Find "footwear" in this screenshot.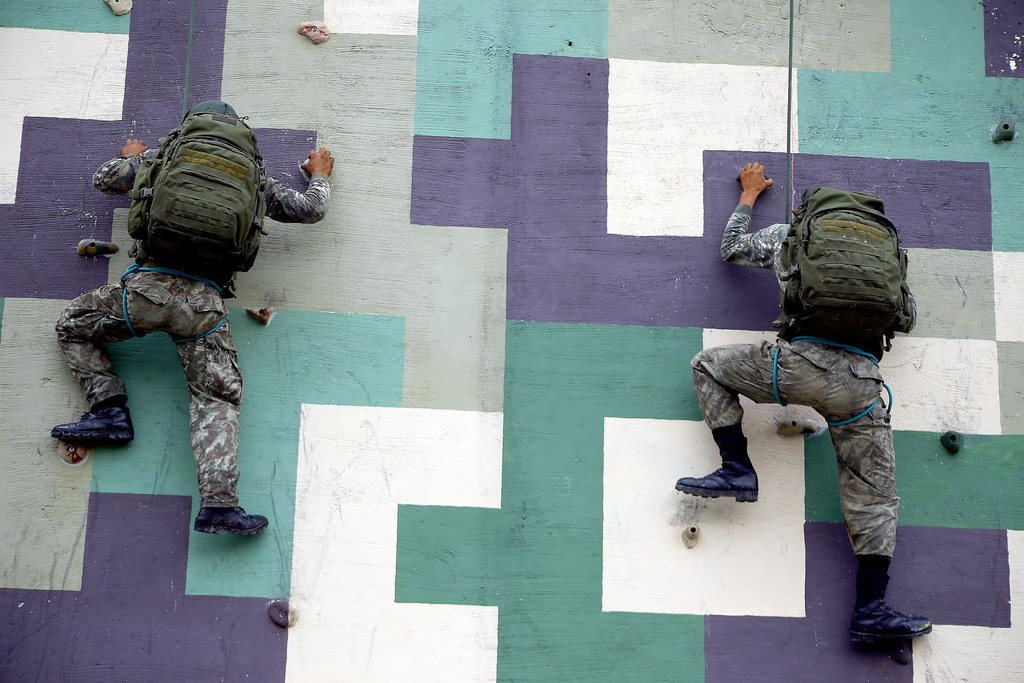
The bounding box for "footwear" is (46,391,135,447).
